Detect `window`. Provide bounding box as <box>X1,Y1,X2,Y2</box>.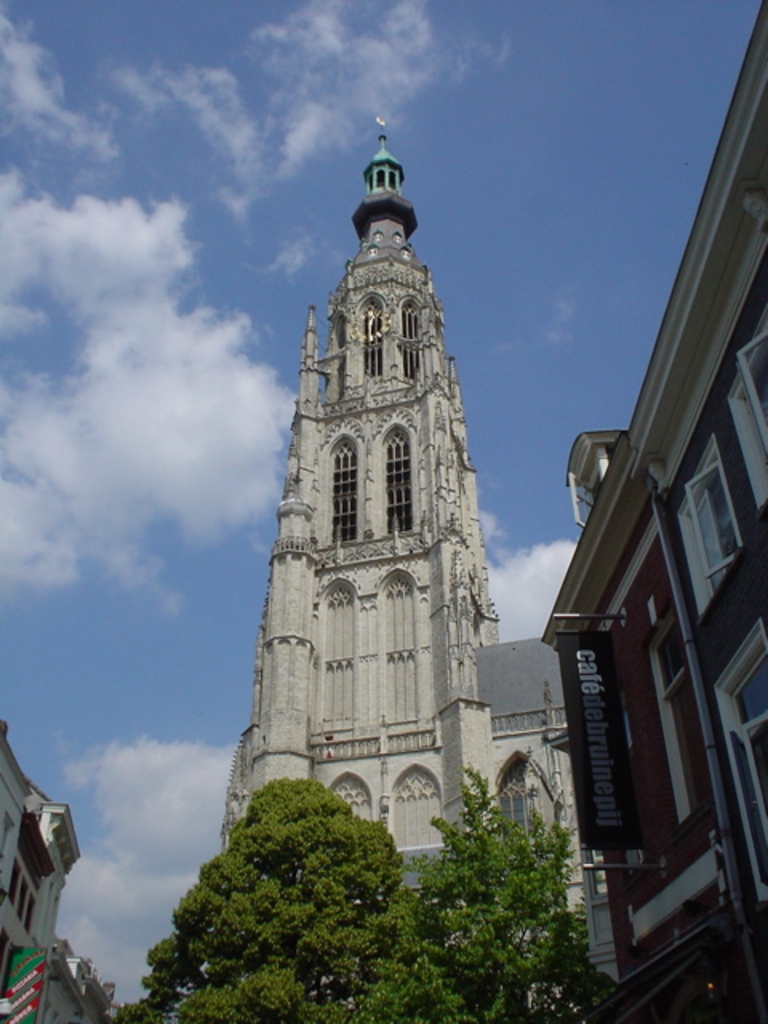
<box>714,618,766,904</box>.
